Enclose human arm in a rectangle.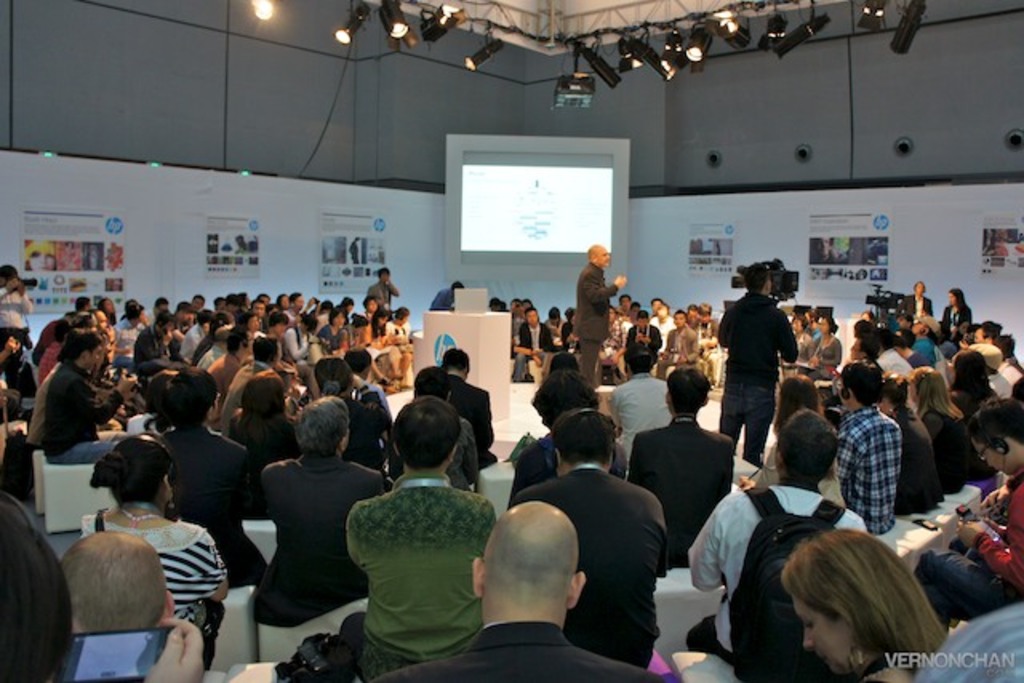
Rect(954, 483, 1022, 590).
